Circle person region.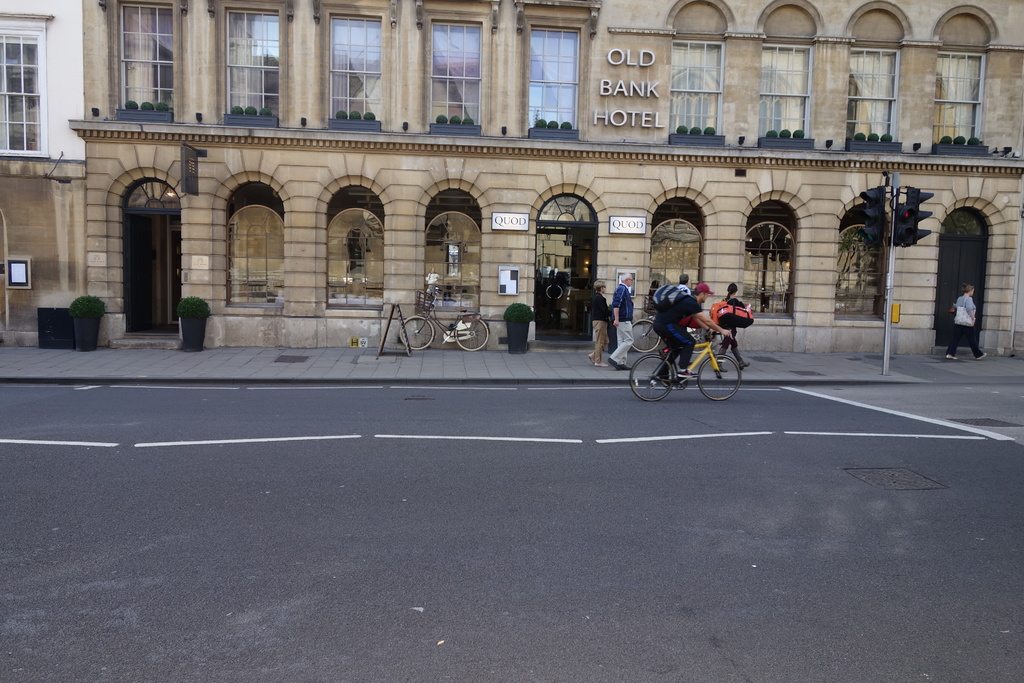
Region: pyautogui.locateOnScreen(653, 283, 732, 378).
